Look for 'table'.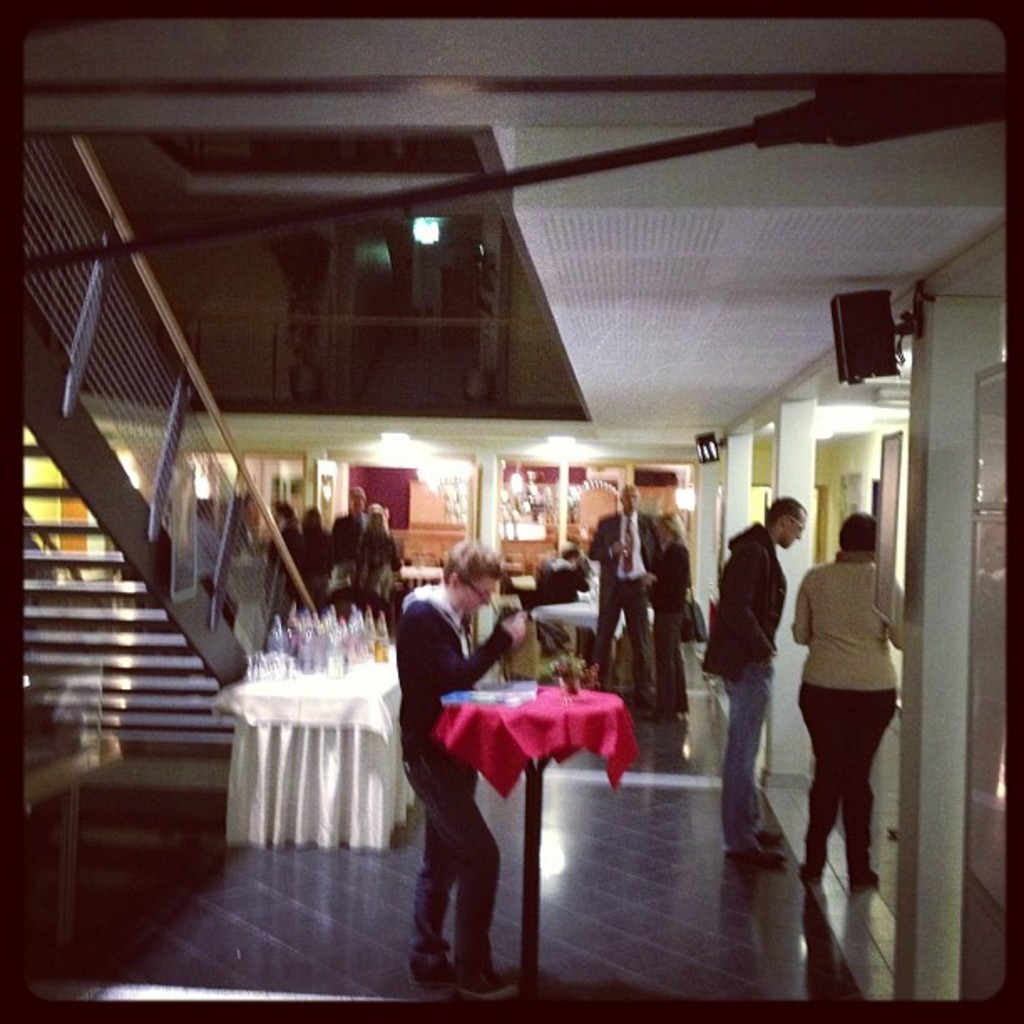
Found: [534, 602, 661, 691].
